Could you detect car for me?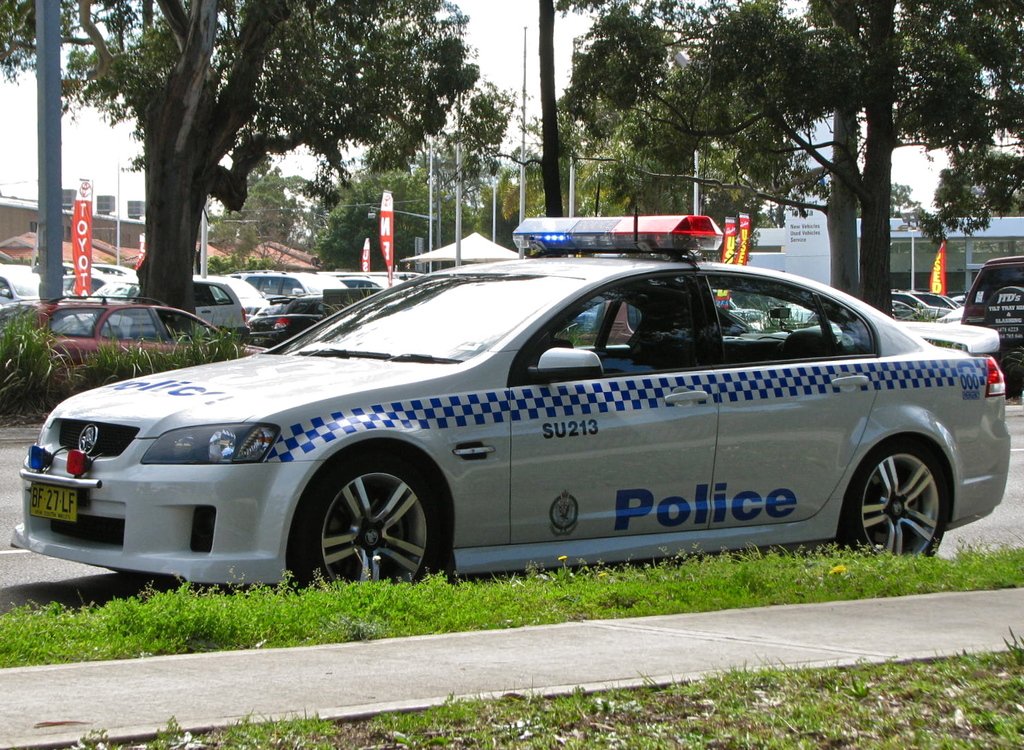
Detection result: bbox=[45, 245, 973, 603].
